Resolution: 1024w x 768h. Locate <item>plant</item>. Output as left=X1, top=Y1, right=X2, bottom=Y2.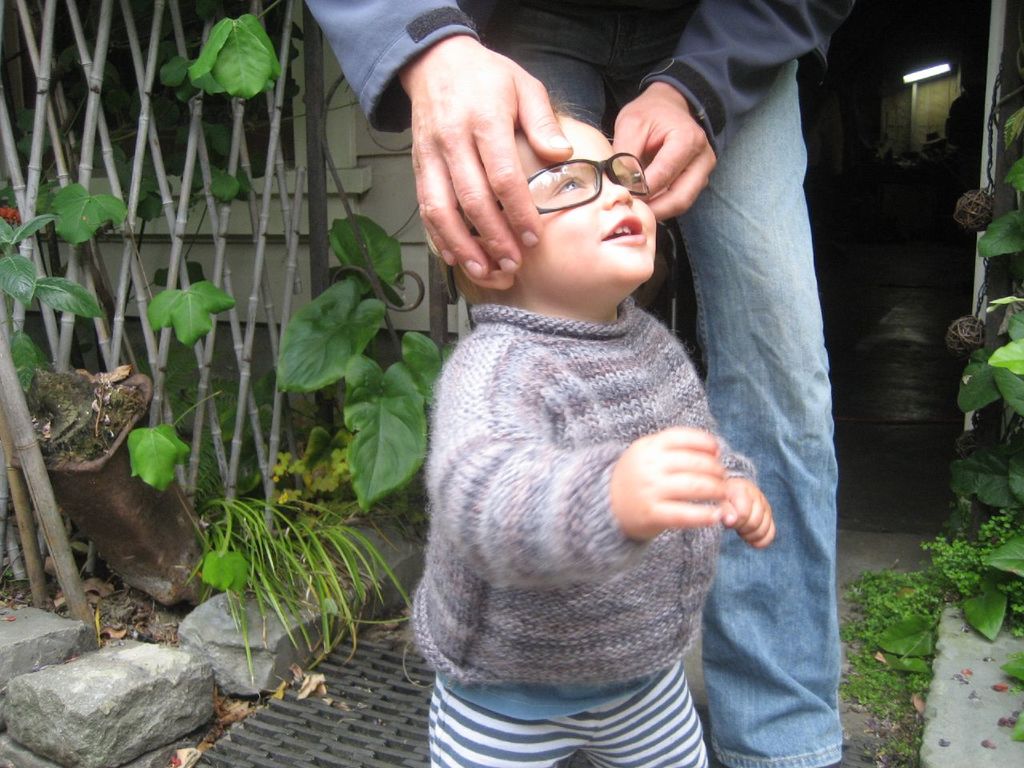
left=195, top=482, right=419, bottom=692.
